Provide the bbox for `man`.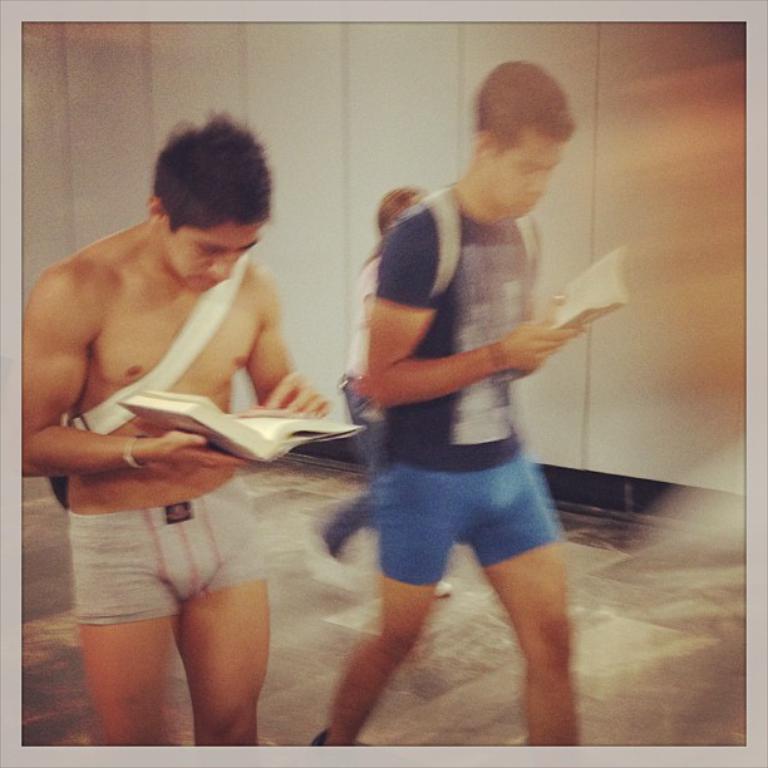
(x1=21, y1=113, x2=345, y2=625).
